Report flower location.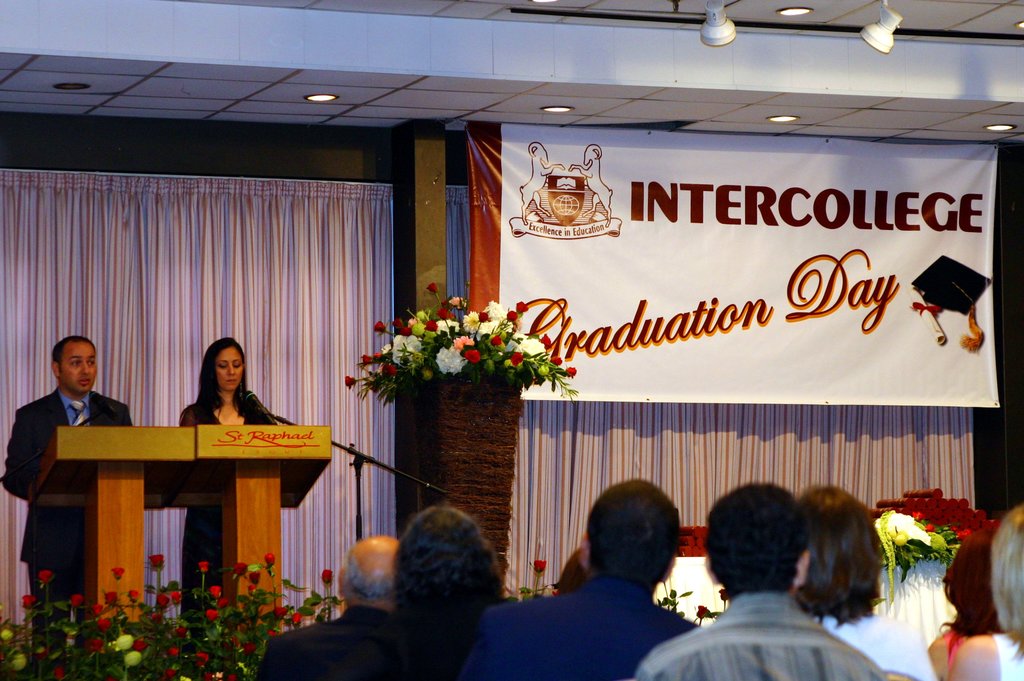
Report: <bbox>198, 558, 206, 572</bbox>.
